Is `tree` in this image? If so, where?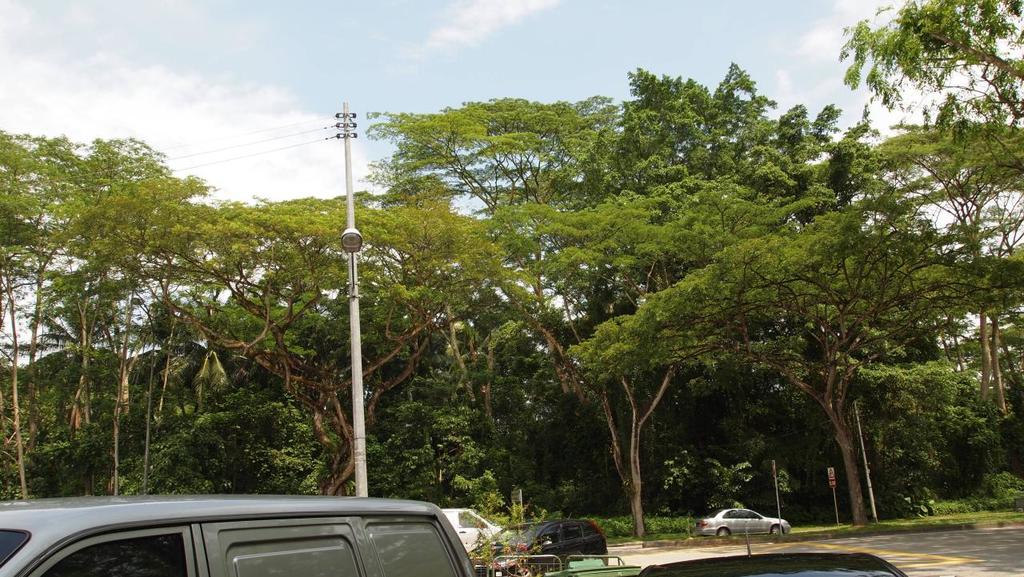
Yes, at BBox(353, 95, 620, 487).
